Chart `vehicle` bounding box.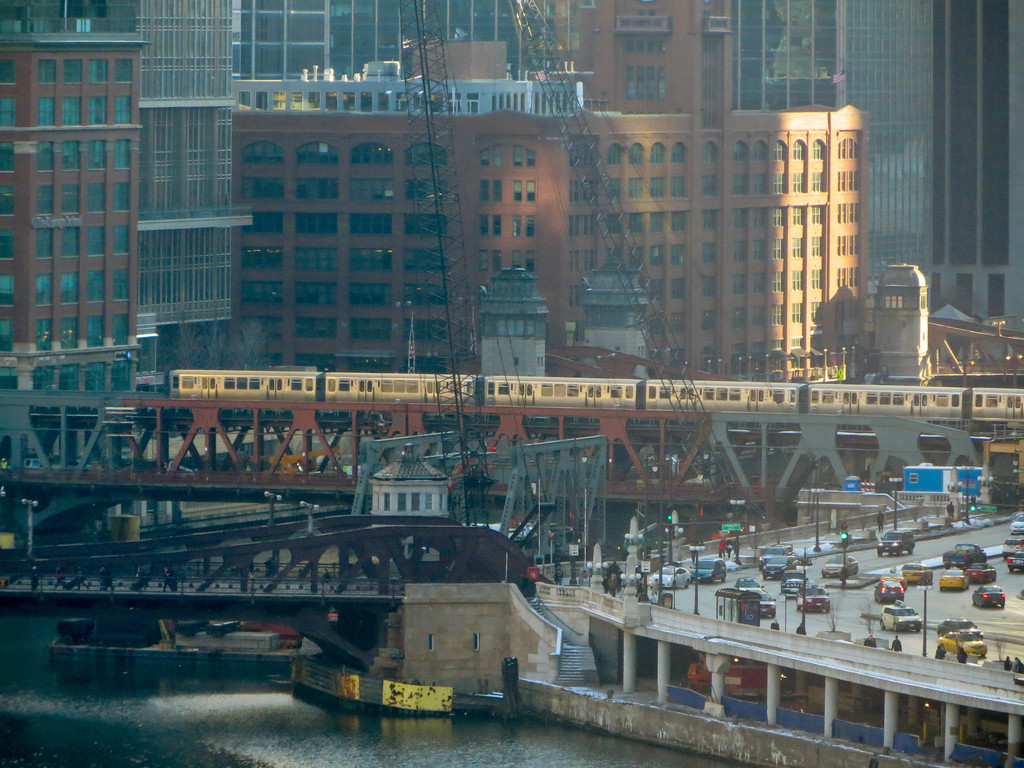
Charted: [762, 554, 791, 580].
